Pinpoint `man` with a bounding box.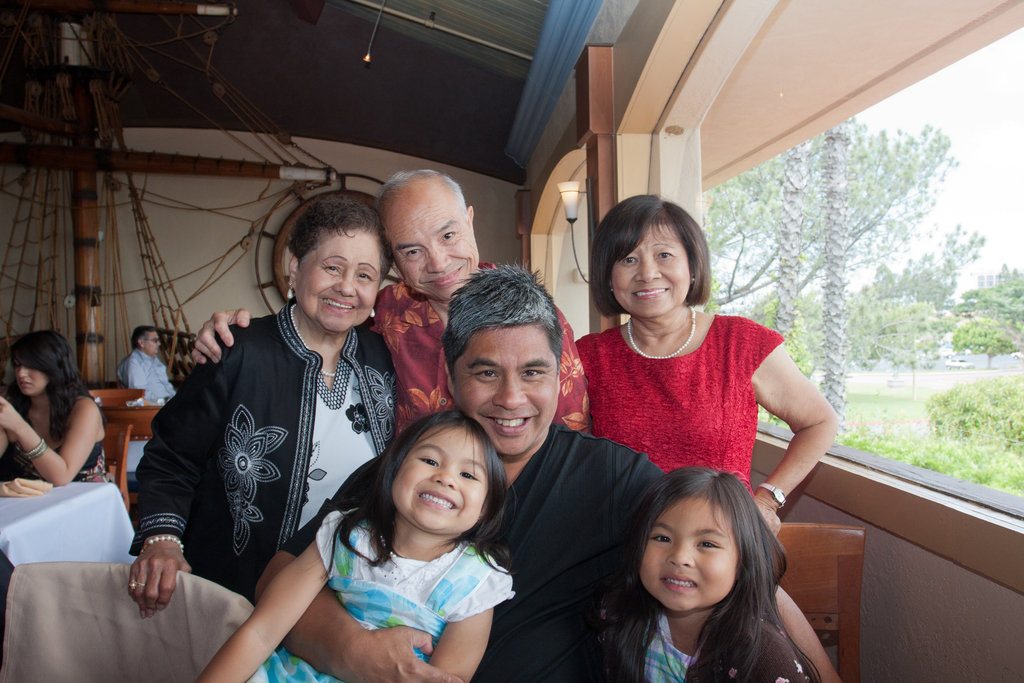
x1=113 y1=324 x2=181 y2=407.
